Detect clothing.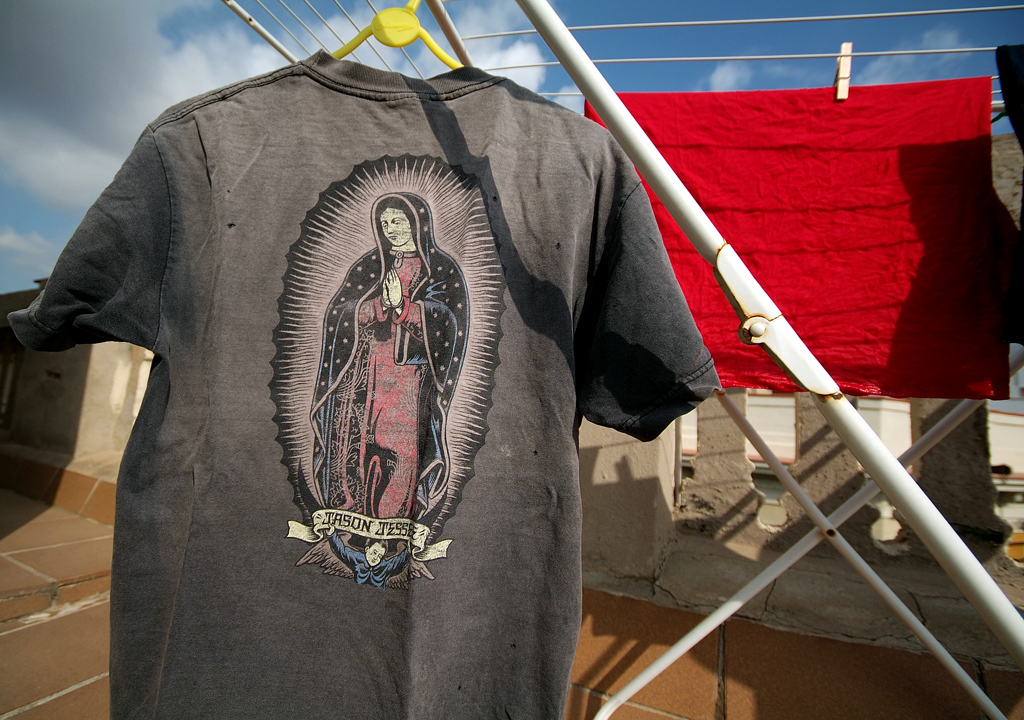
Detected at 327,530,406,594.
